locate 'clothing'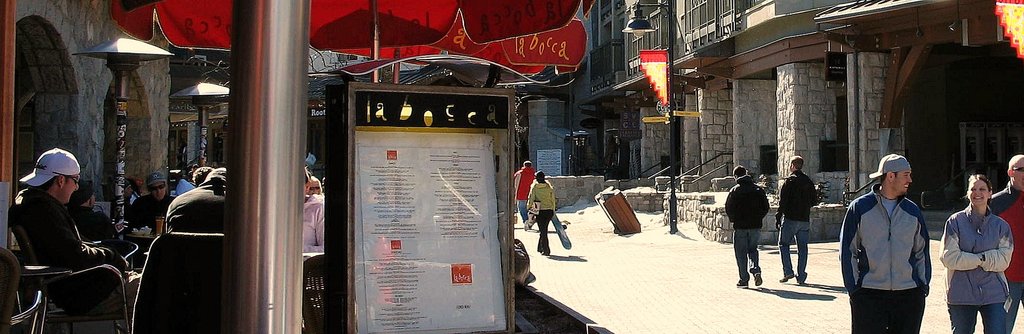
<region>937, 201, 1017, 333</region>
